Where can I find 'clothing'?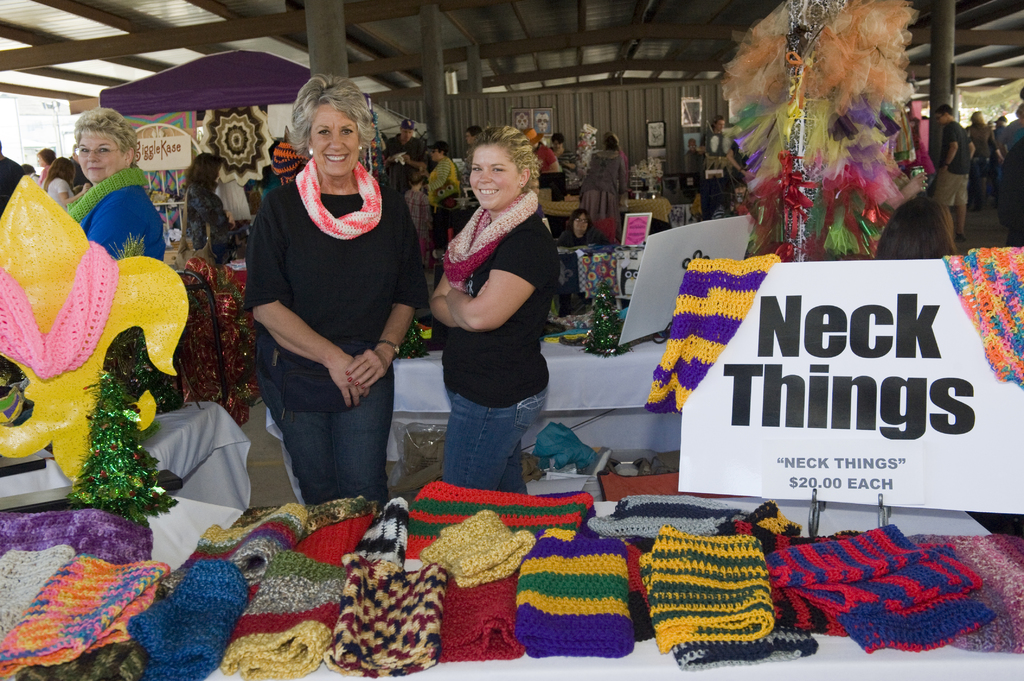
You can find it at x1=577 y1=152 x2=627 y2=240.
